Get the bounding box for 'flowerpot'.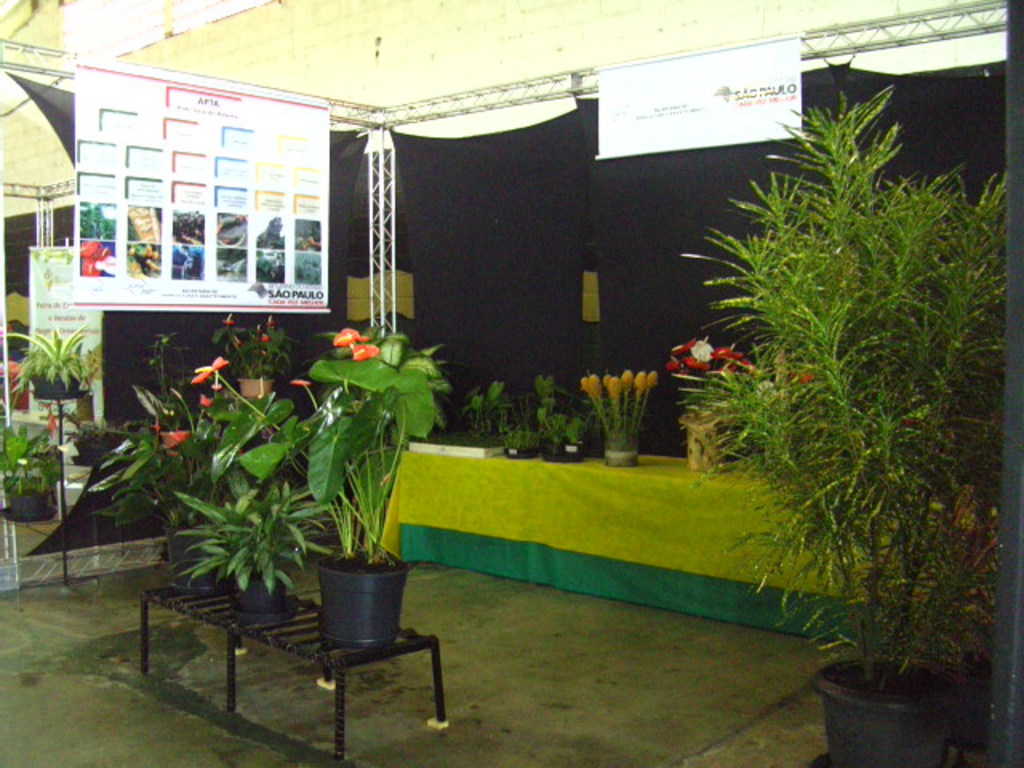
bbox(546, 435, 584, 464).
